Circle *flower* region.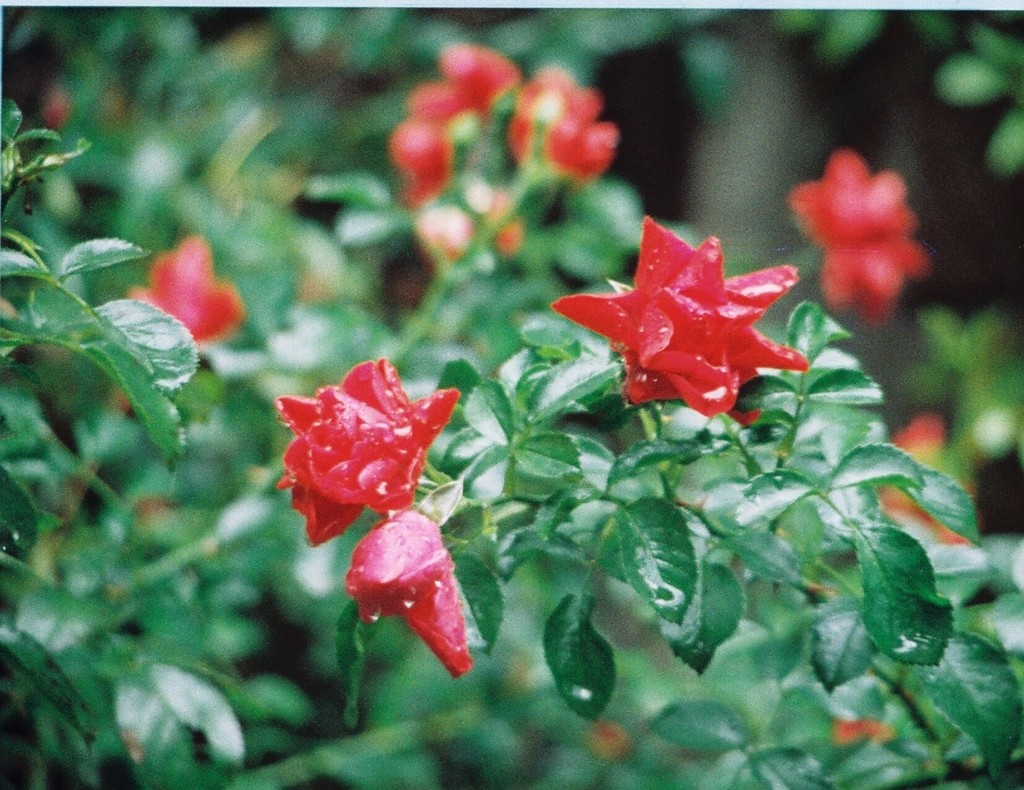
Region: box(781, 150, 934, 329).
